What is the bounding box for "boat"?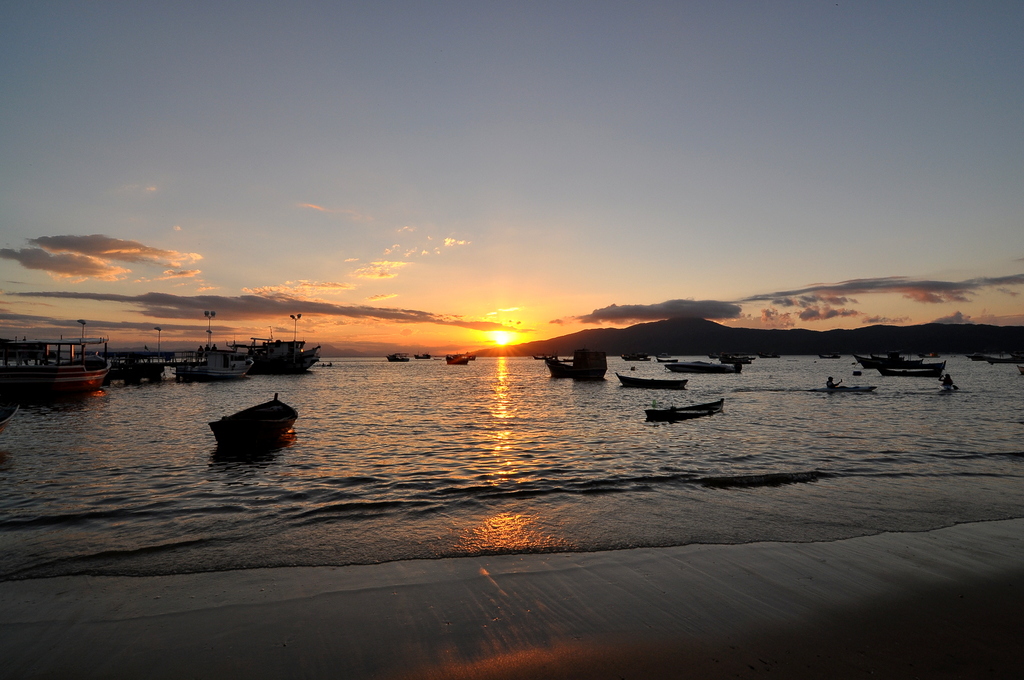
[x1=191, y1=398, x2=300, y2=455].
